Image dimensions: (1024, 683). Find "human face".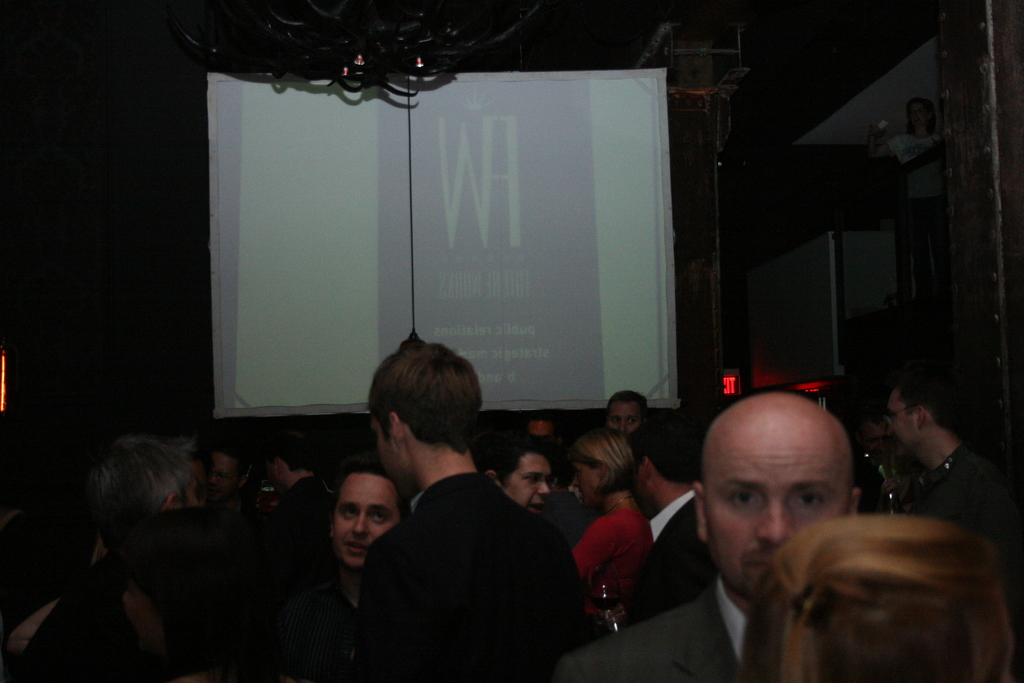
box=[705, 419, 855, 595].
